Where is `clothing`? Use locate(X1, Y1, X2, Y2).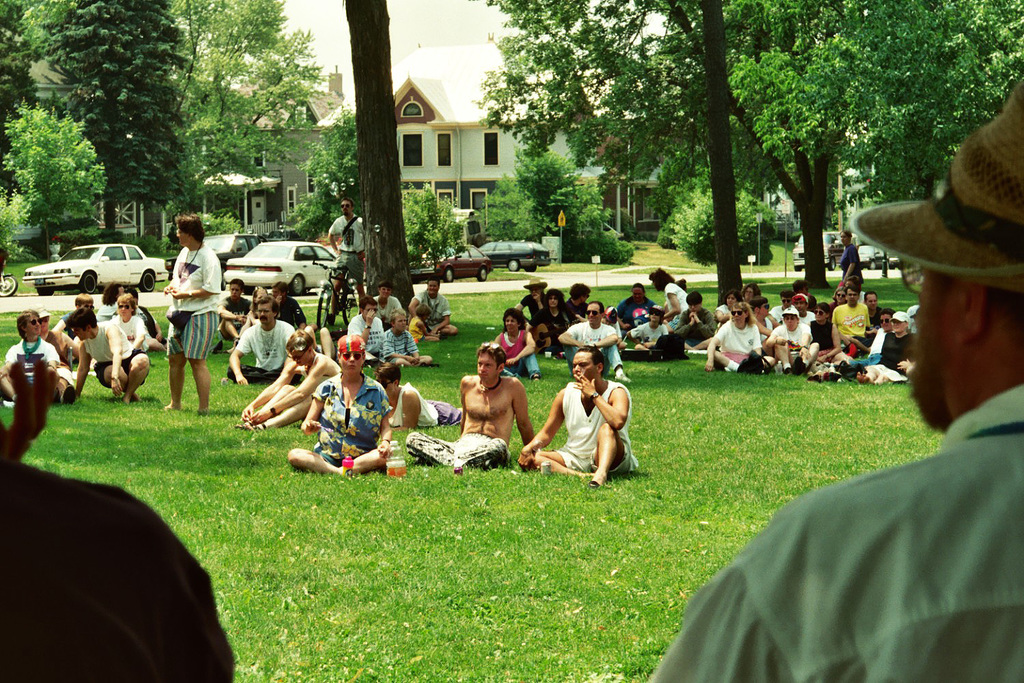
locate(808, 319, 838, 364).
